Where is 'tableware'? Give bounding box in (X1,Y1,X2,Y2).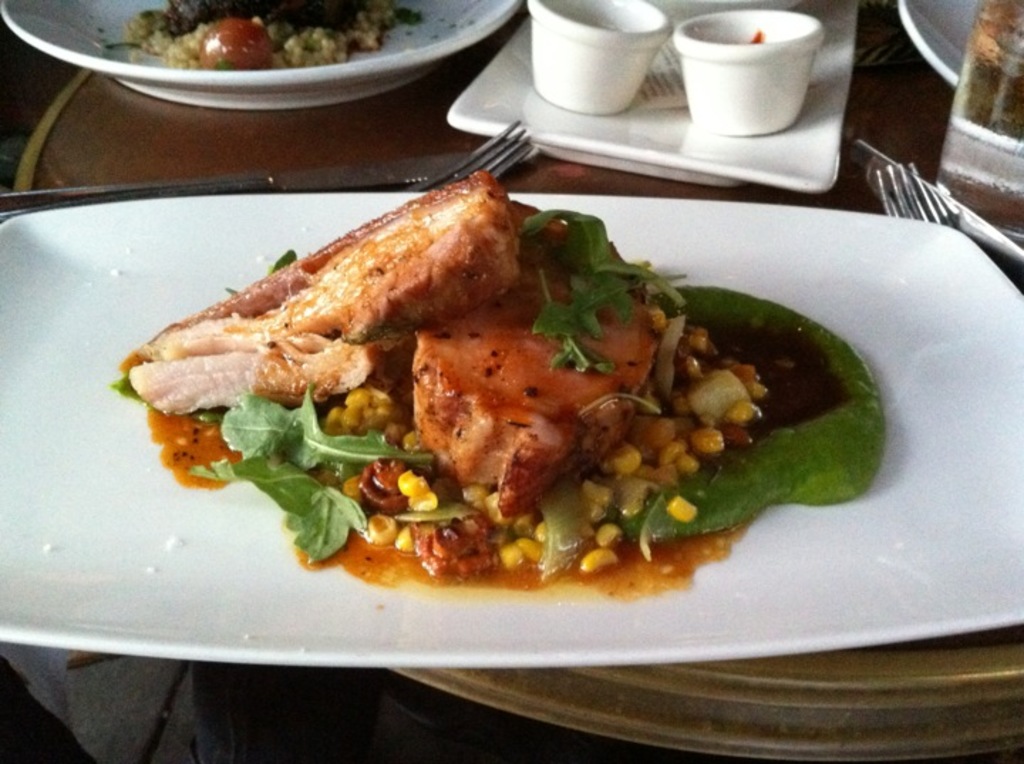
(0,121,530,213).
